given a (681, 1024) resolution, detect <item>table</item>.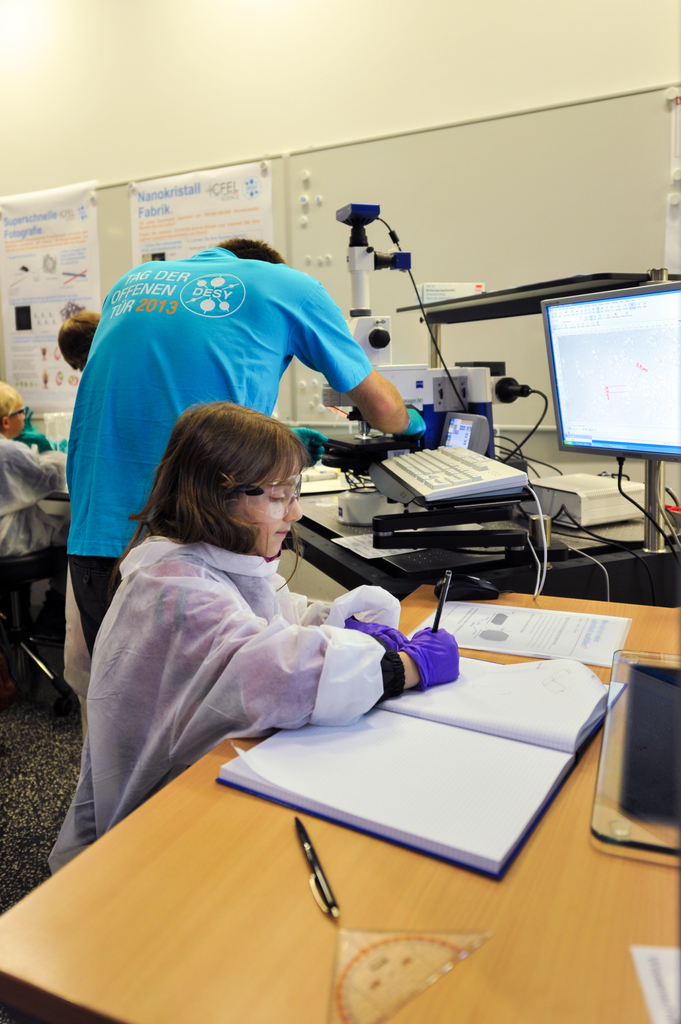
detection(124, 582, 613, 939).
